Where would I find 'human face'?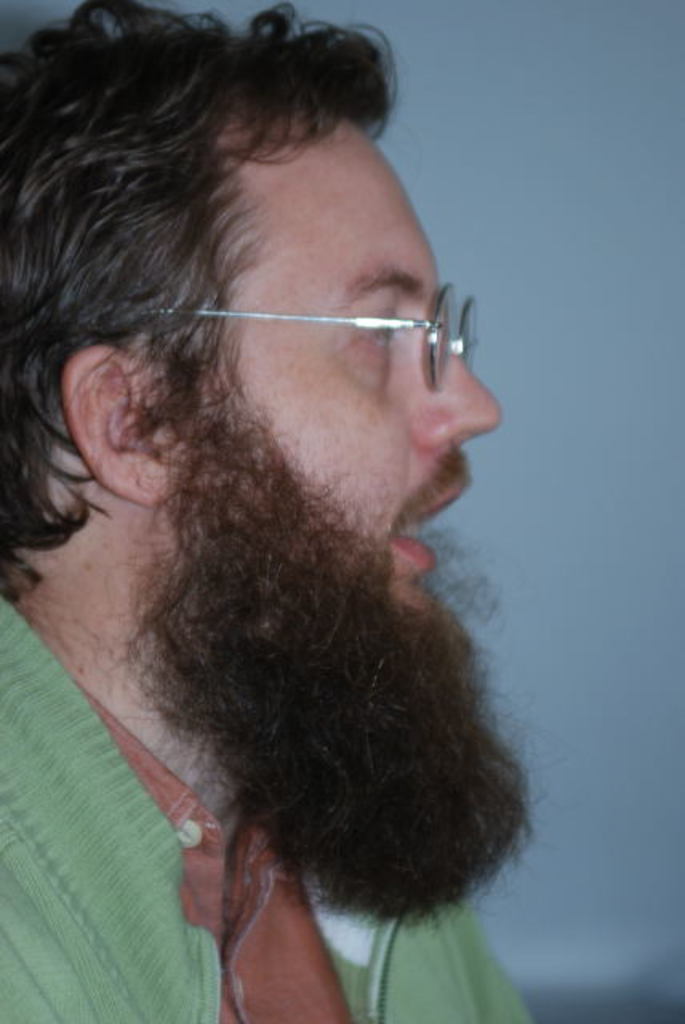
At <bbox>198, 130, 504, 838</bbox>.
